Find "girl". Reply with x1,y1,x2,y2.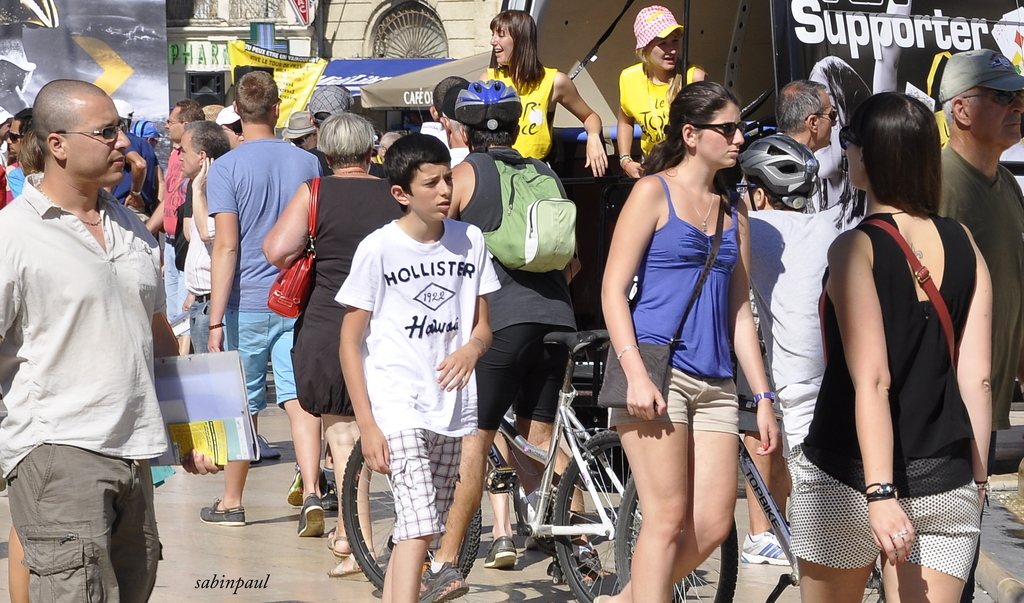
594,81,776,602.
